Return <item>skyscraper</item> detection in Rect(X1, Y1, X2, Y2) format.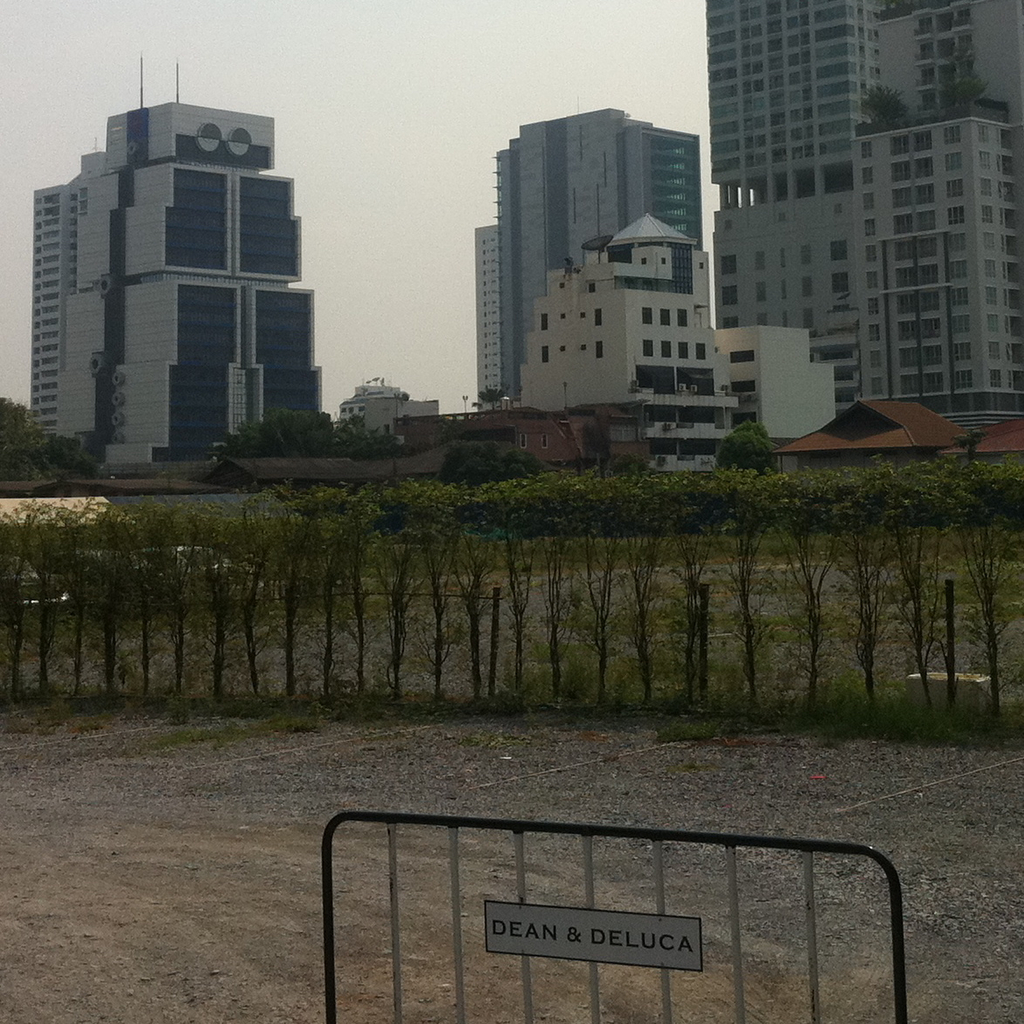
Rect(708, 0, 884, 405).
